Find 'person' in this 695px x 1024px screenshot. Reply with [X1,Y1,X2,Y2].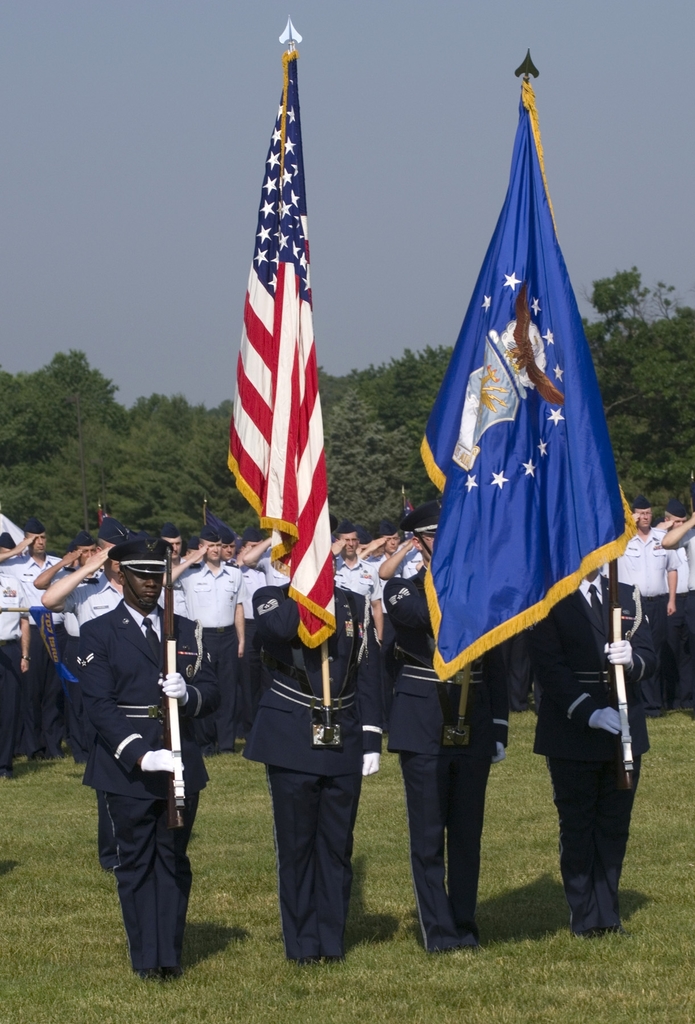
[609,509,671,698].
